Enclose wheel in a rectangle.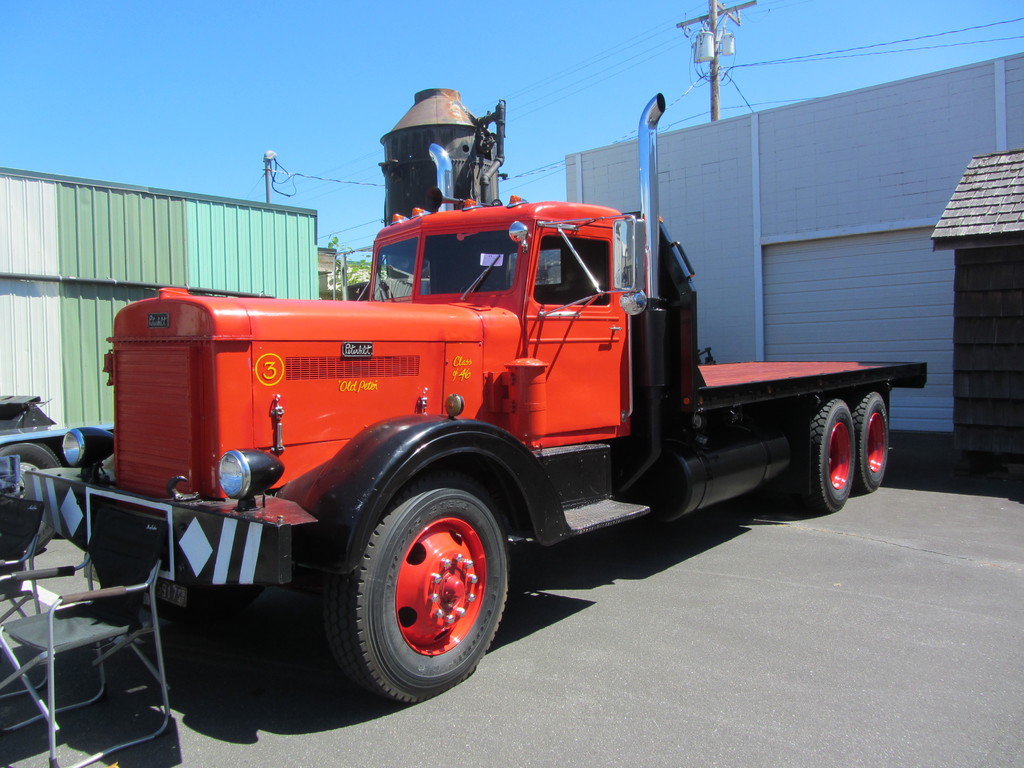
select_region(335, 477, 513, 691).
